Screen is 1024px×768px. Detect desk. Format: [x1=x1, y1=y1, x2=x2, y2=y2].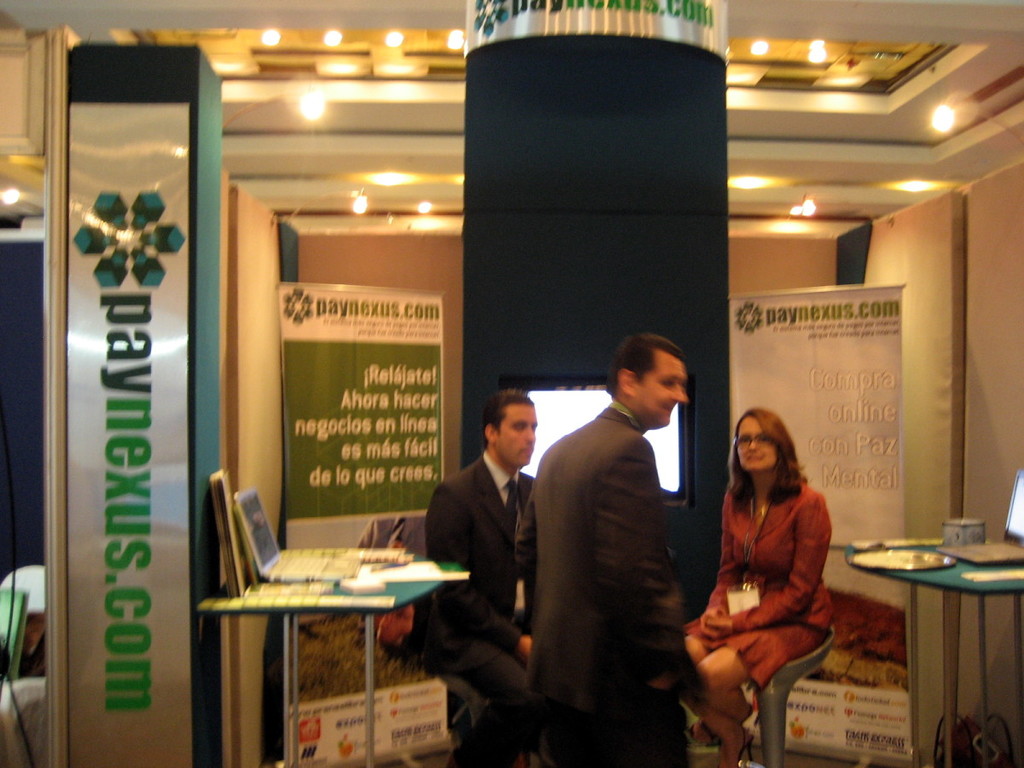
[x1=861, y1=524, x2=1014, y2=751].
